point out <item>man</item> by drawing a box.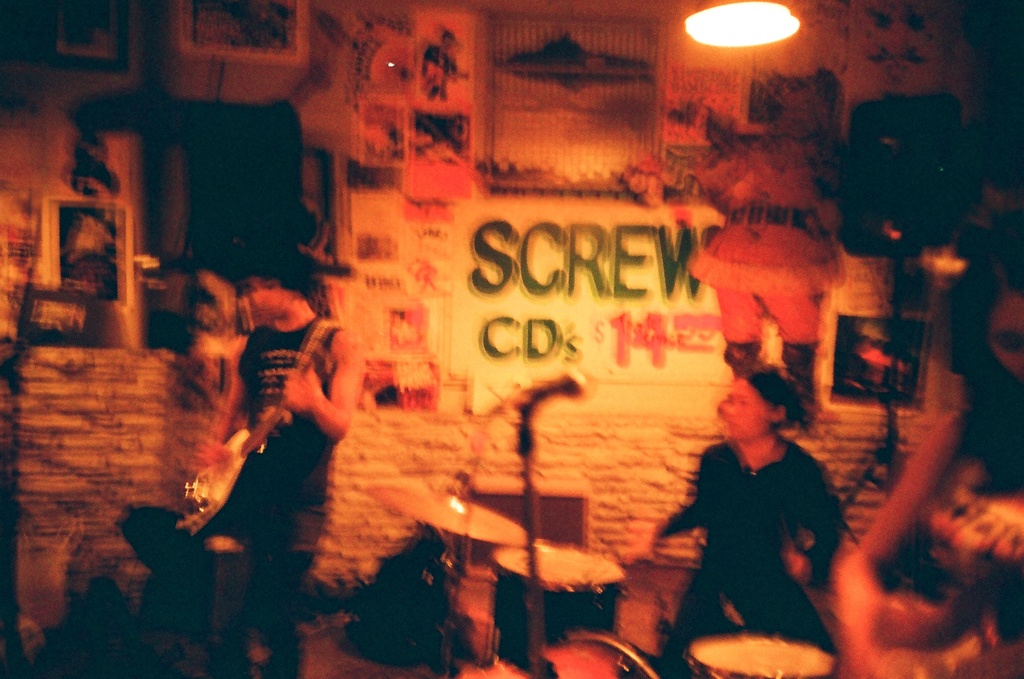
{"x1": 200, "y1": 249, "x2": 355, "y2": 678}.
